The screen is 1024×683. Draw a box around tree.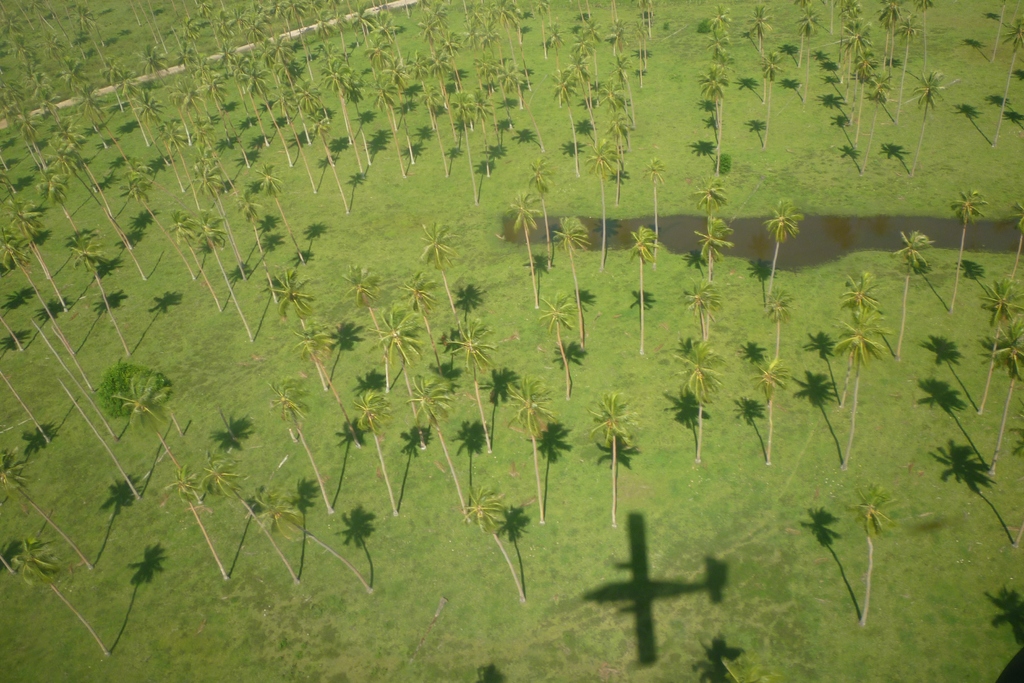
box(767, 200, 801, 301).
